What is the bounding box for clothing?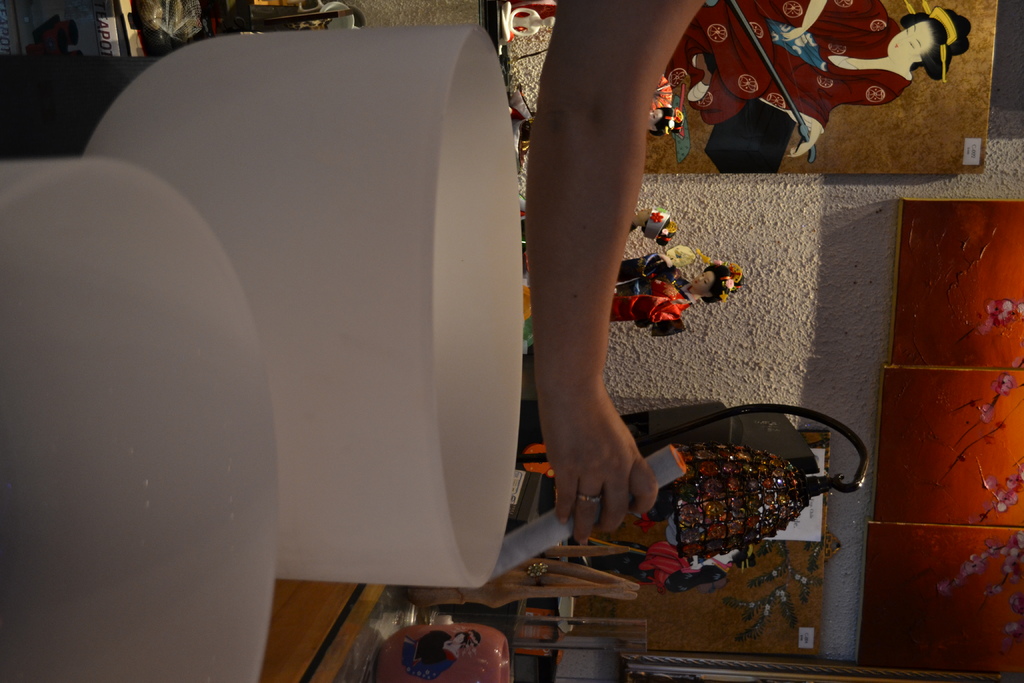
588:542:729:593.
